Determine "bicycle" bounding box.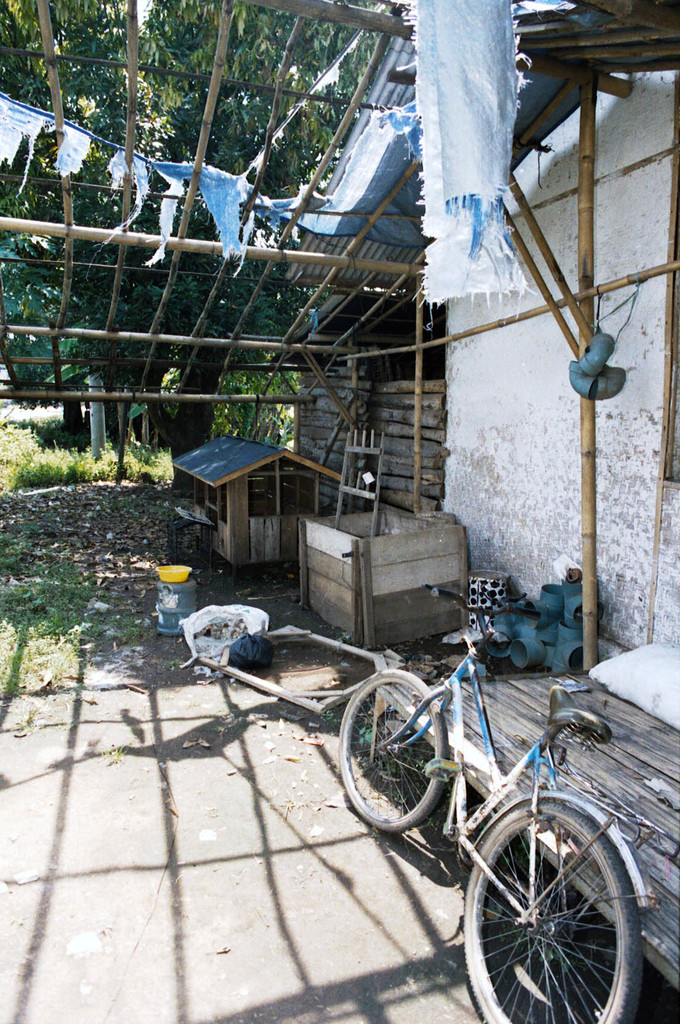
Determined: [330, 586, 654, 1023].
